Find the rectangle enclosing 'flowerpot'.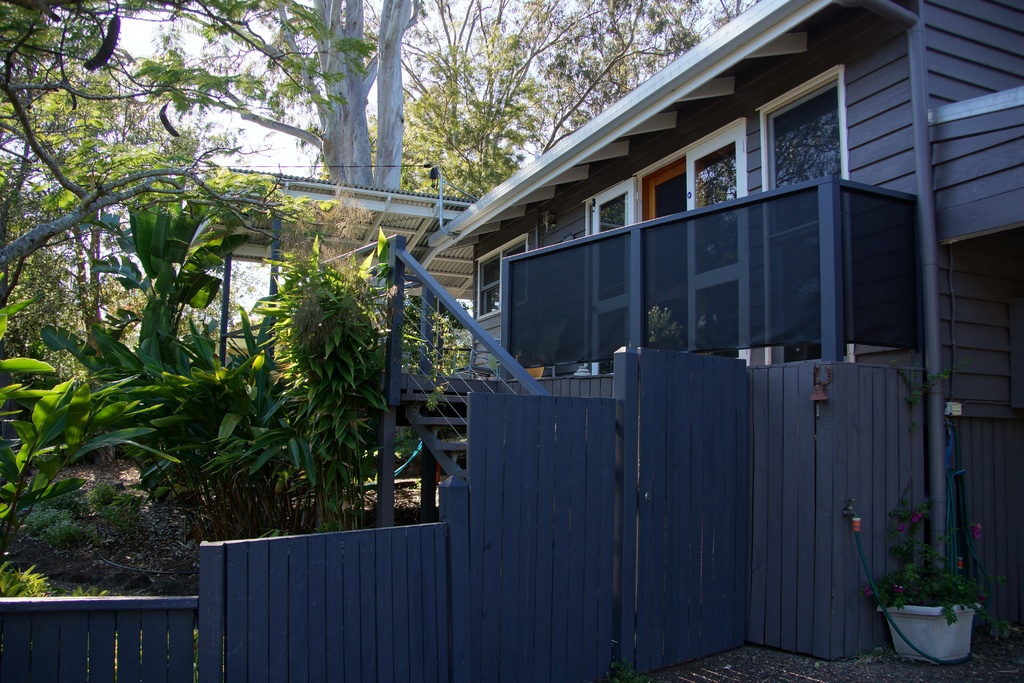
<region>879, 570, 996, 672</region>.
